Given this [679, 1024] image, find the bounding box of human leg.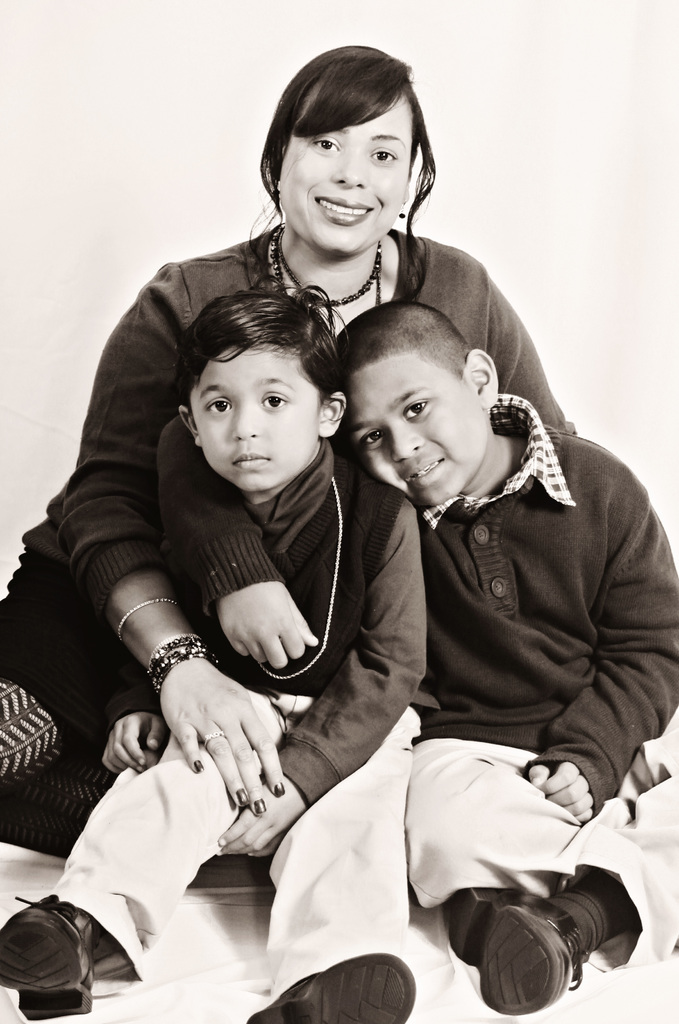
BBox(454, 745, 678, 1018).
